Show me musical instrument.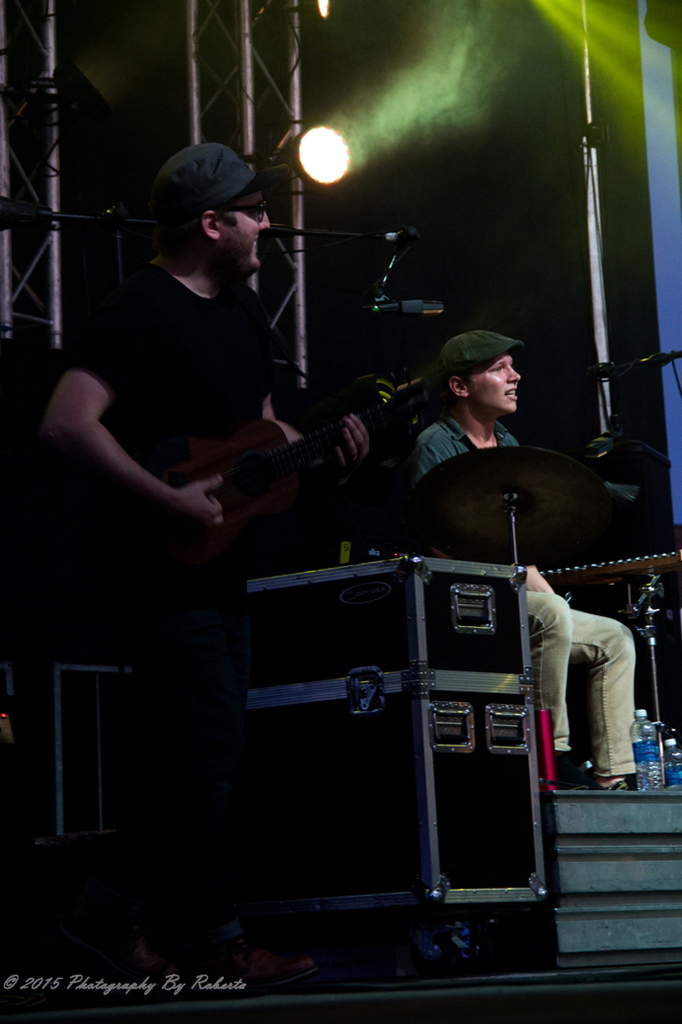
musical instrument is here: locate(408, 433, 622, 556).
